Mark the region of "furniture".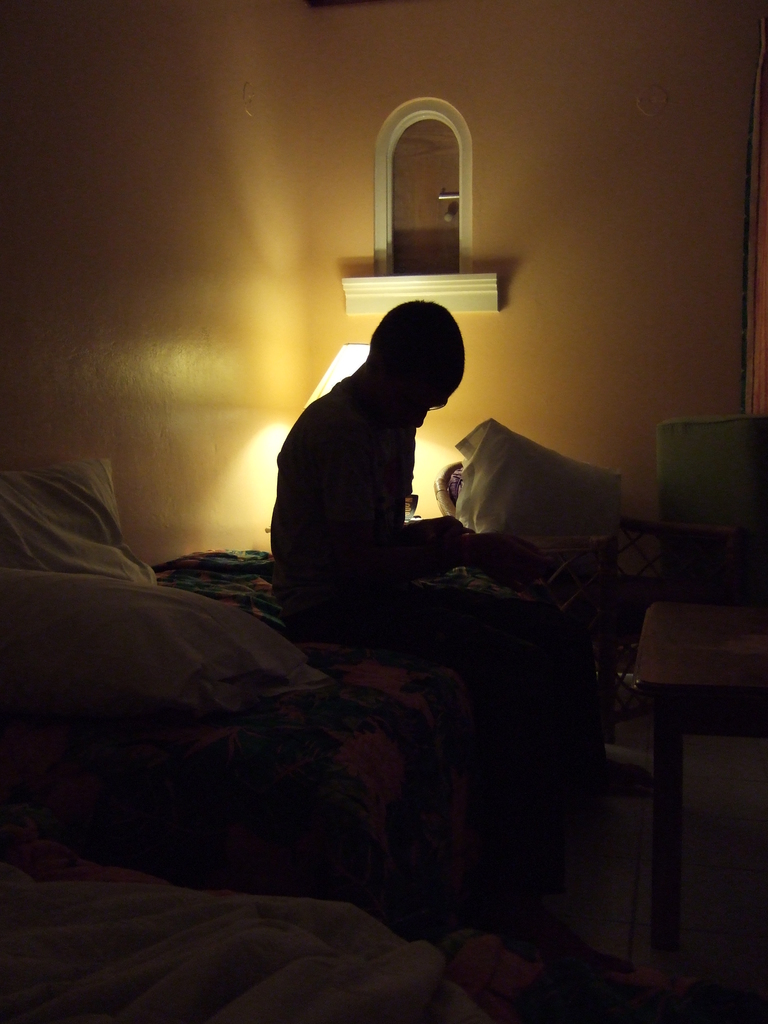
Region: x1=435 y1=415 x2=744 y2=744.
